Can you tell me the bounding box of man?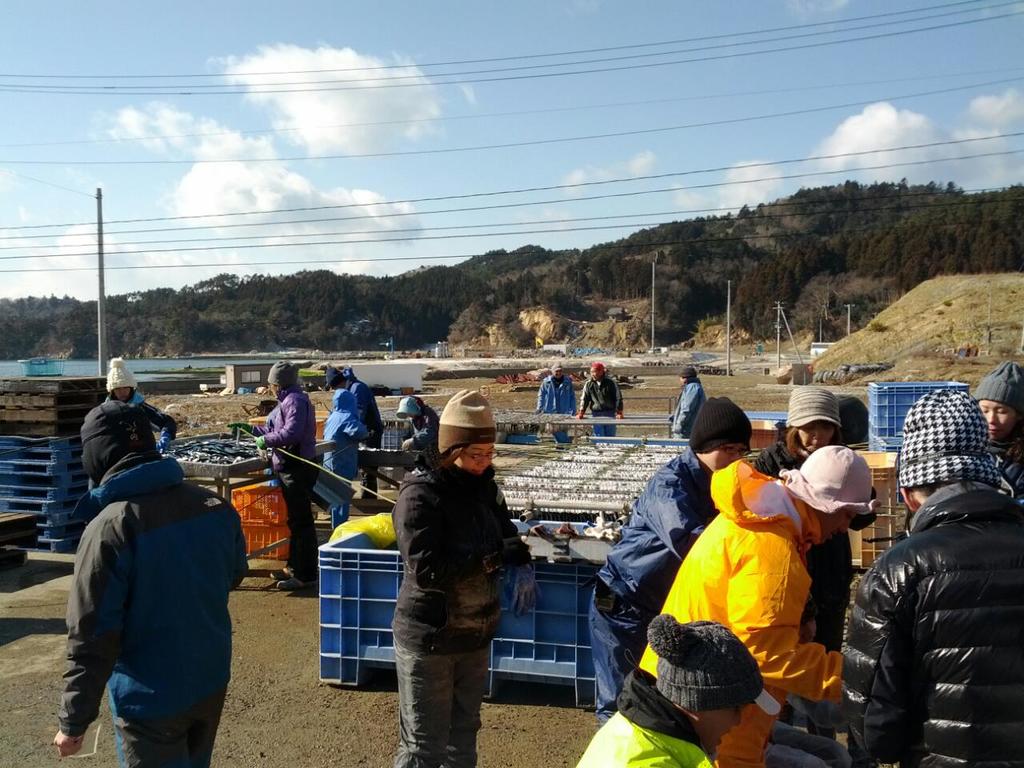
bbox=(328, 366, 378, 504).
